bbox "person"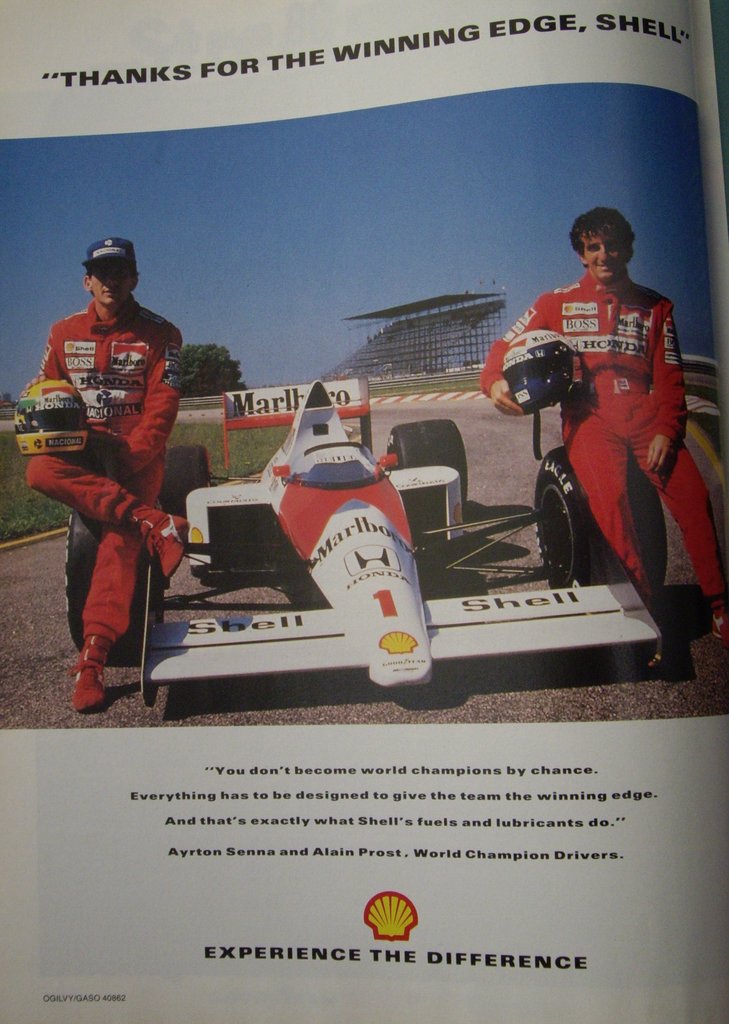
(18, 235, 189, 711)
